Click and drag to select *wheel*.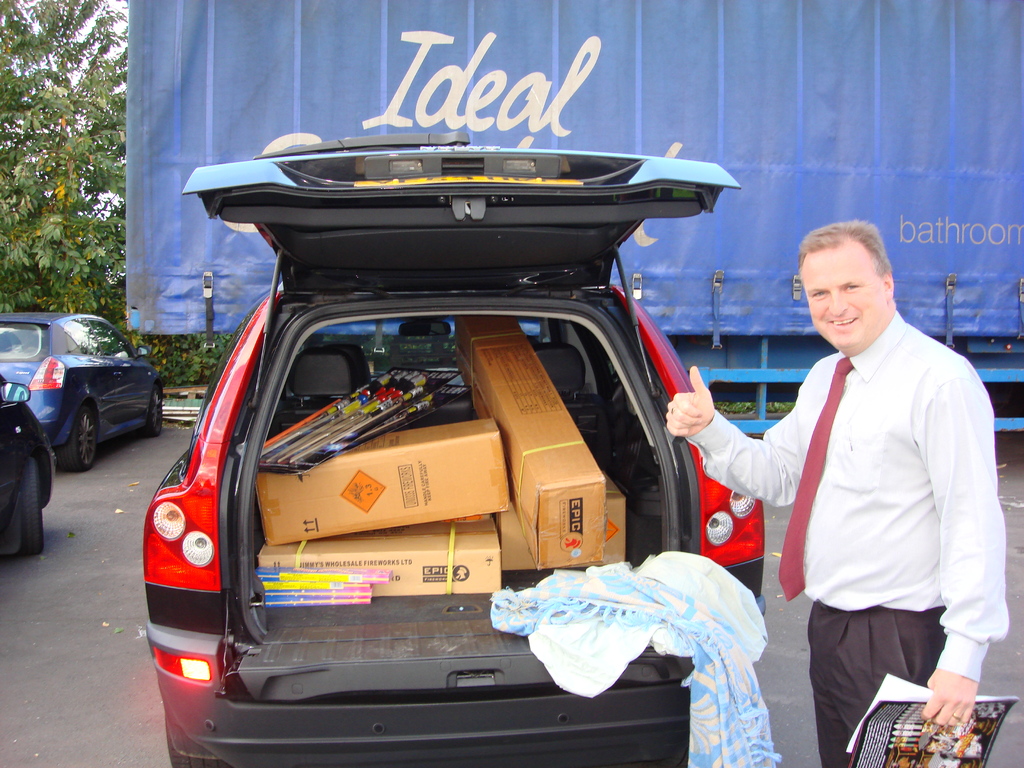
Selection: box=[13, 458, 44, 558].
